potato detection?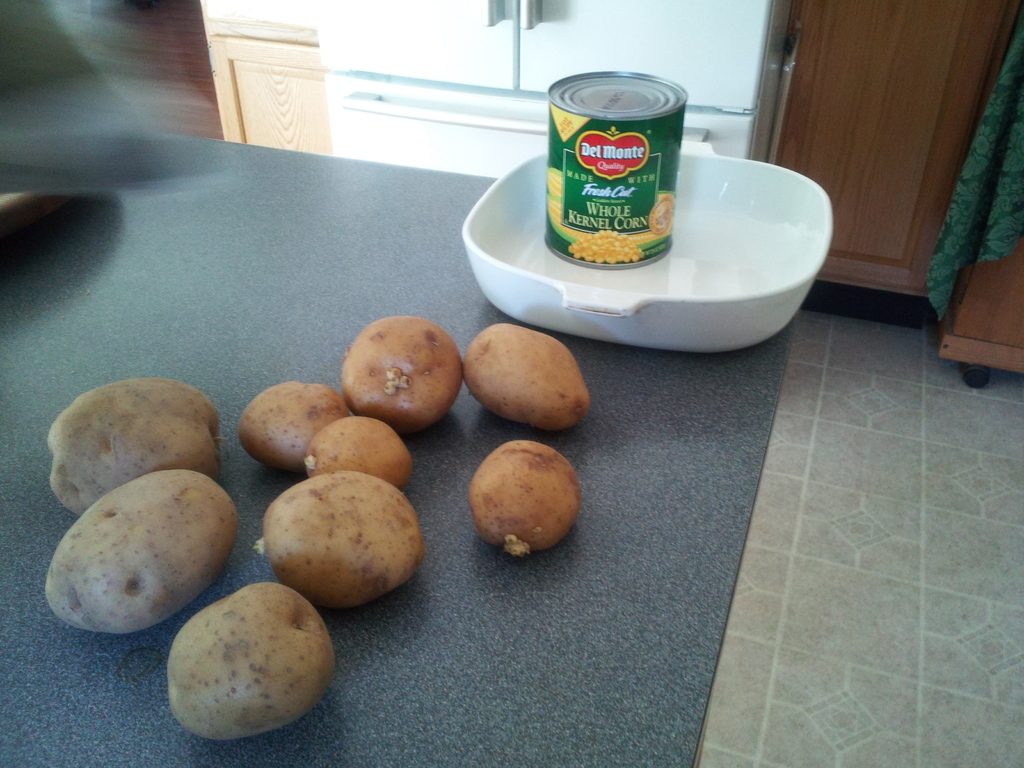
BBox(466, 438, 582, 559)
